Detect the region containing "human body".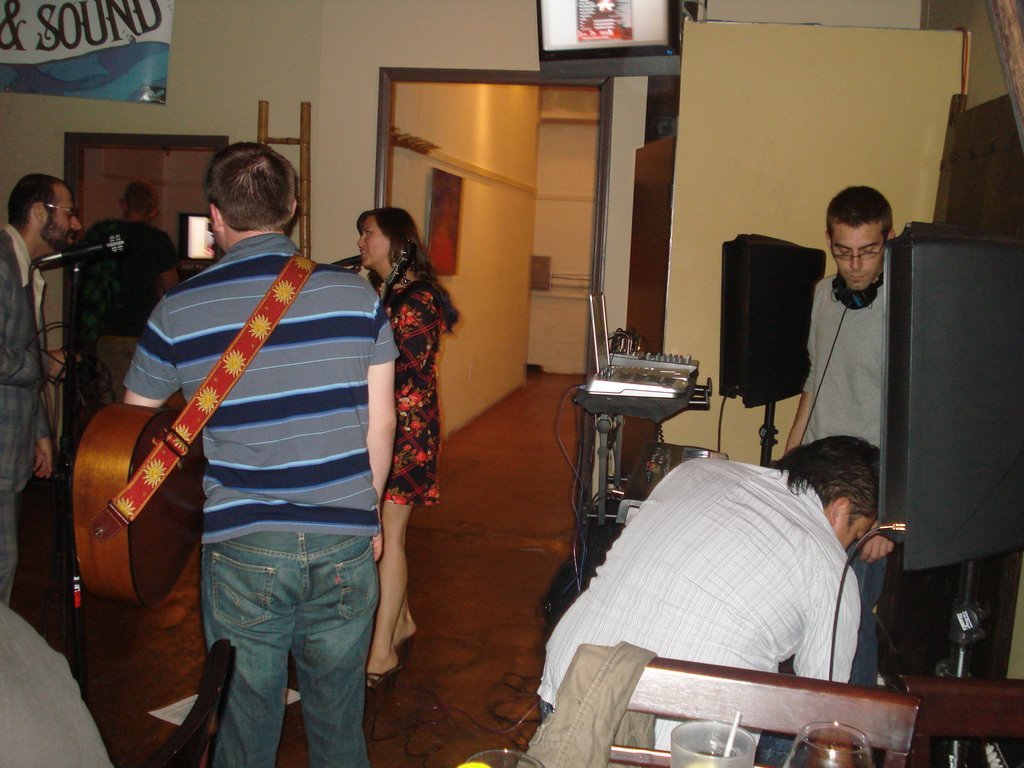
<box>783,272,889,691</box>.
